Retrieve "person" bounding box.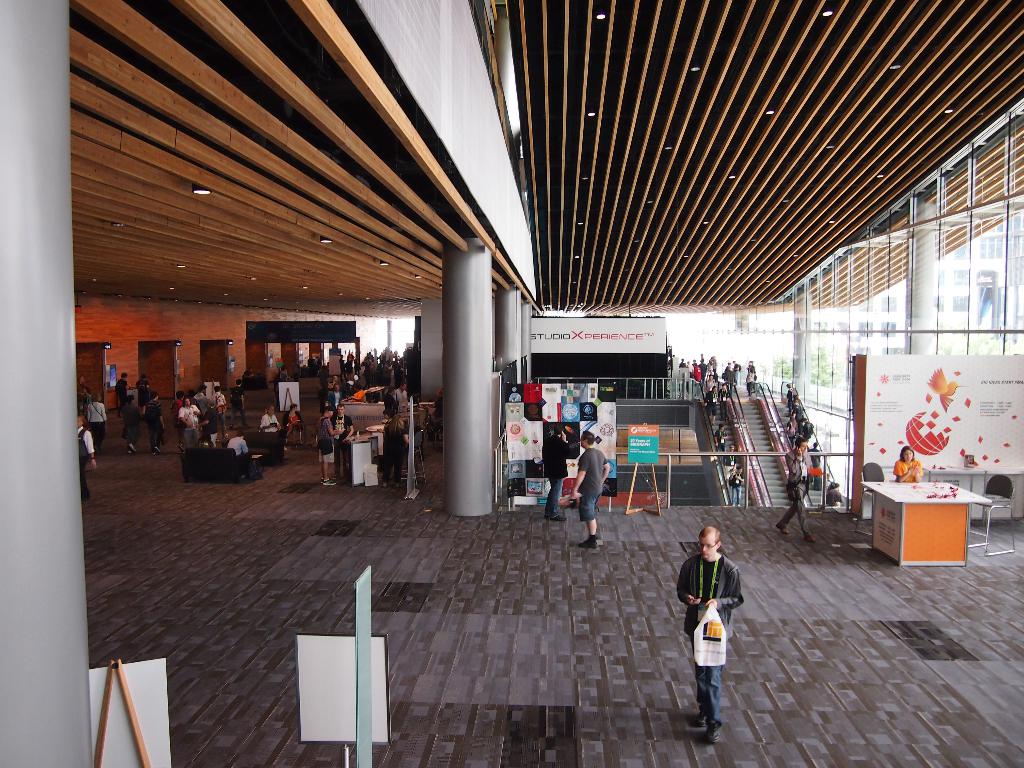
Bounding box: {"x1": 540, "y1": 425, "x2": 569, "y2": 523}.
